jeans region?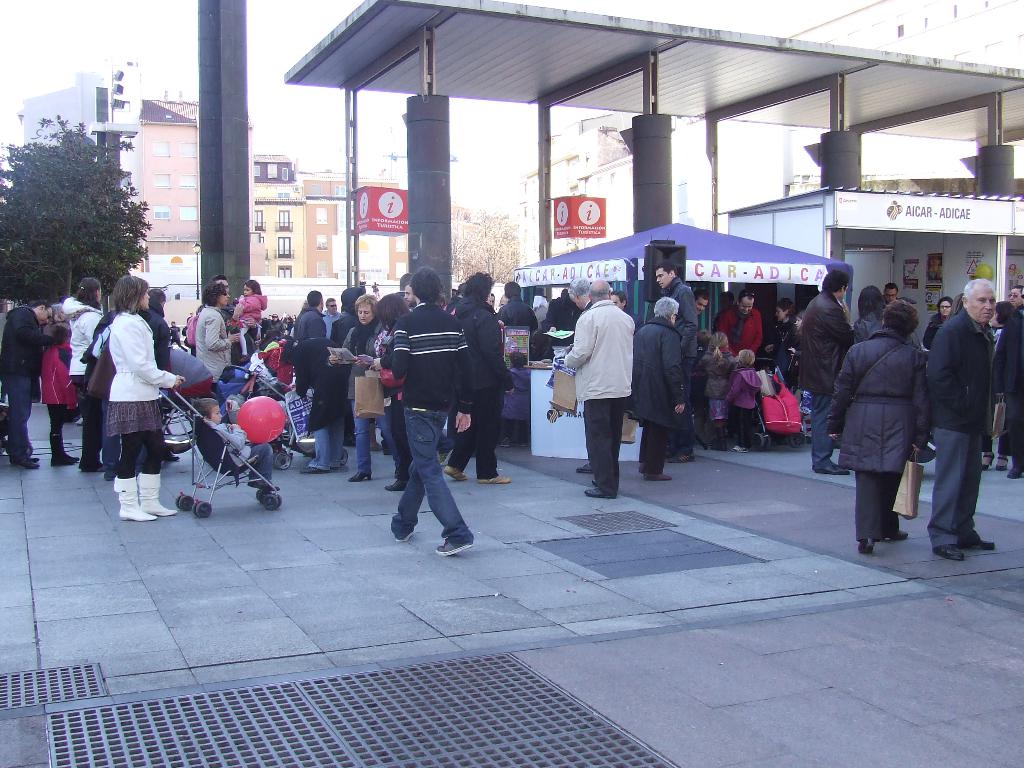
303:417:348:465
